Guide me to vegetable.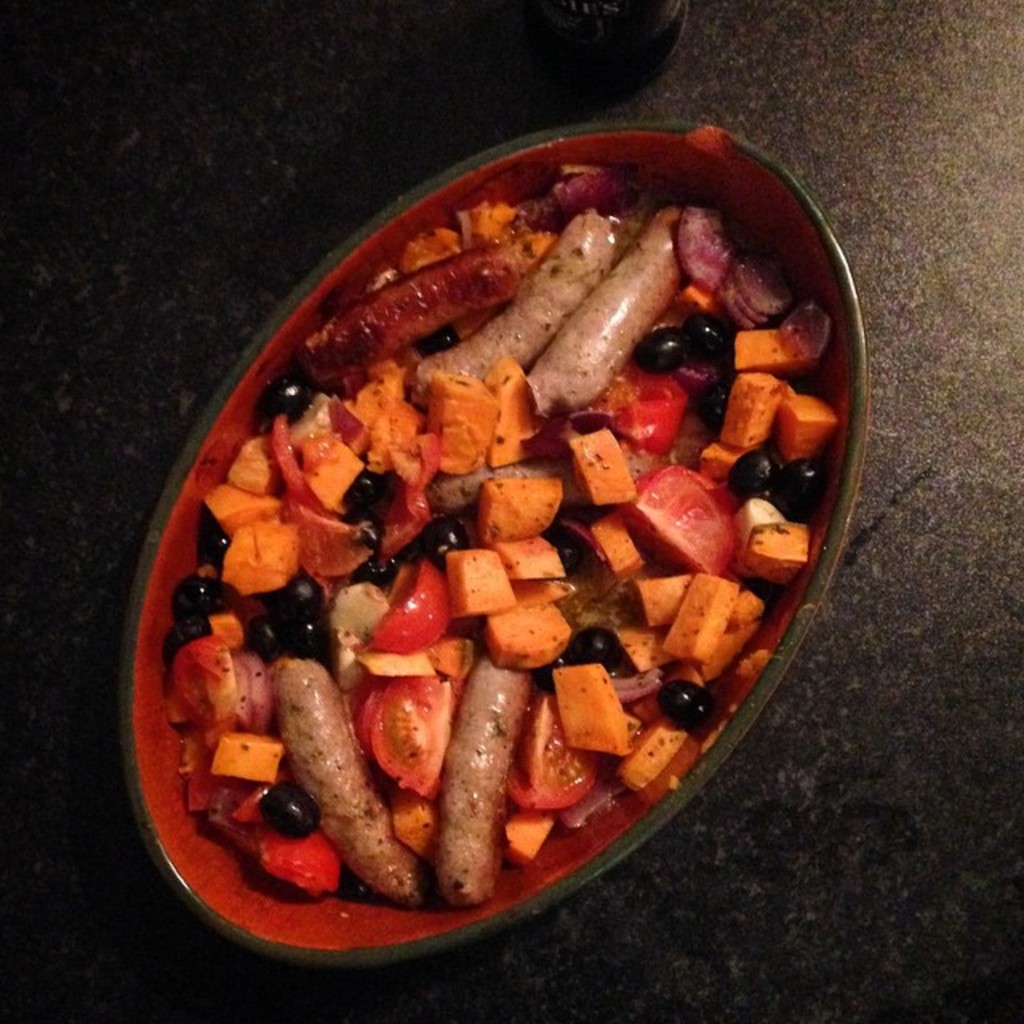
Guidance: Rect(522, 226, 552, 270).
